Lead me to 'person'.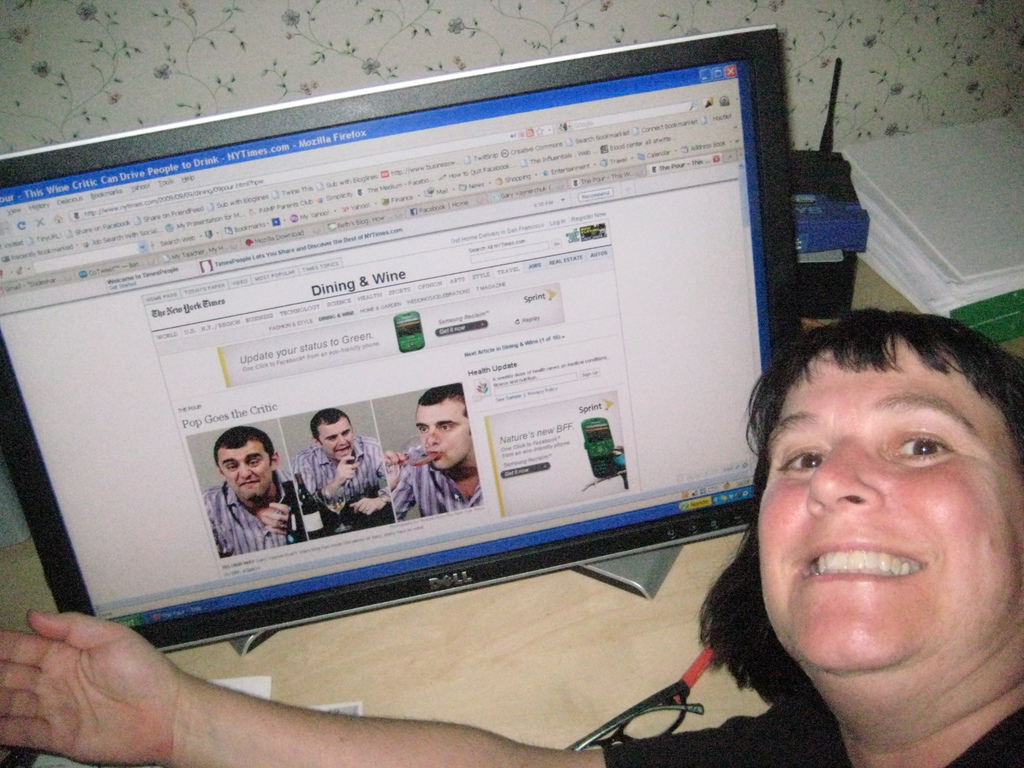
Lead to left=202, top=425, right=295, bottom=555.
